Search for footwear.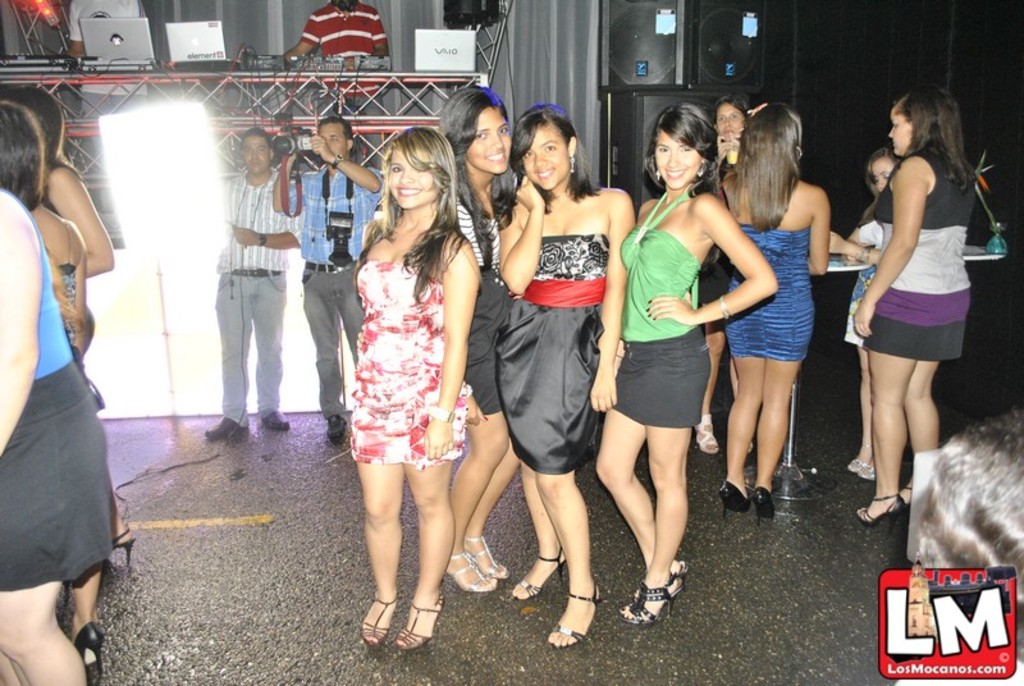
Found at region(262, 413, 278, 431).
